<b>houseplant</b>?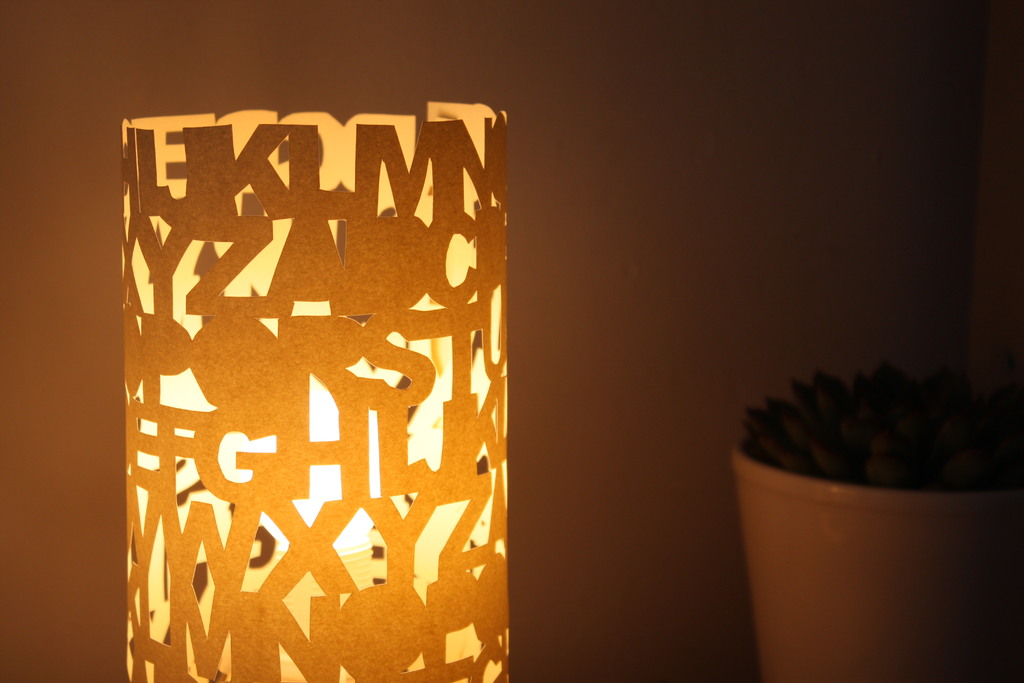
[left=732, top=364, right=1023, bottom=682]
